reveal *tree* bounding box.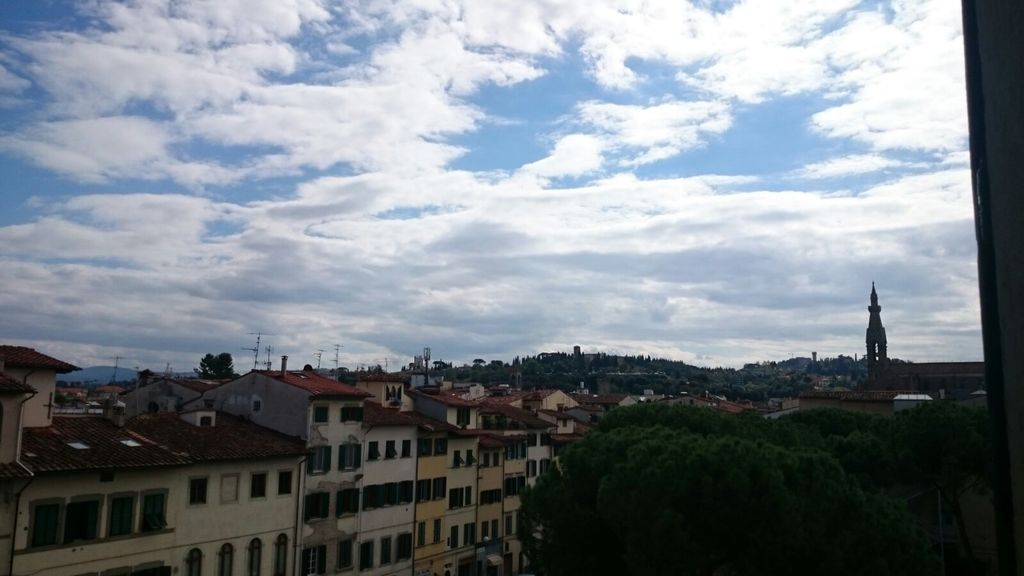
Revealed: bbox=[194, 352, 231, 377].
